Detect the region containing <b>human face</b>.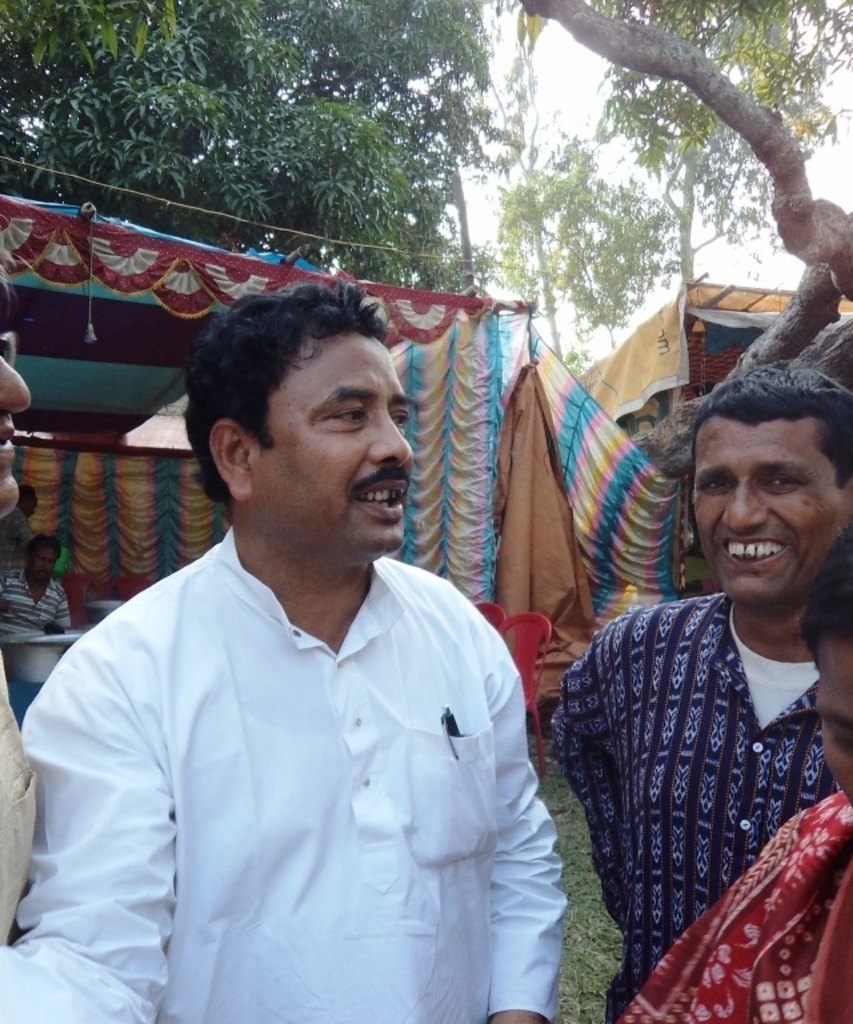
rect(813, 633, 852, 803).
